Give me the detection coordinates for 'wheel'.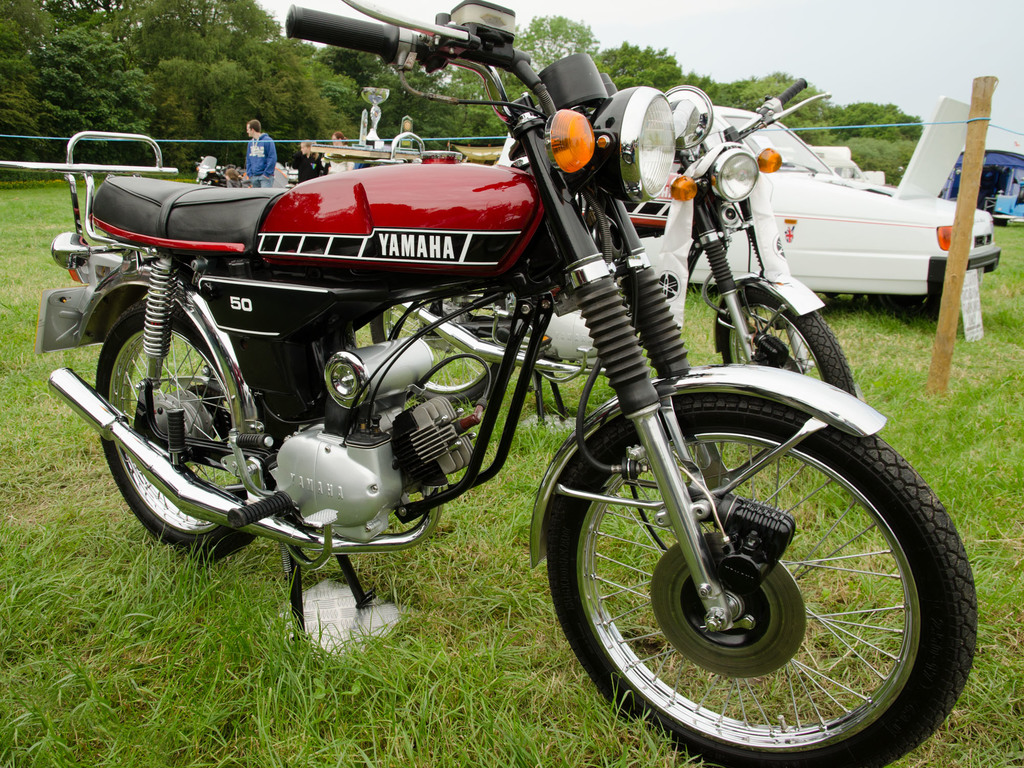
bbox=[536, 380, 959, 748].
